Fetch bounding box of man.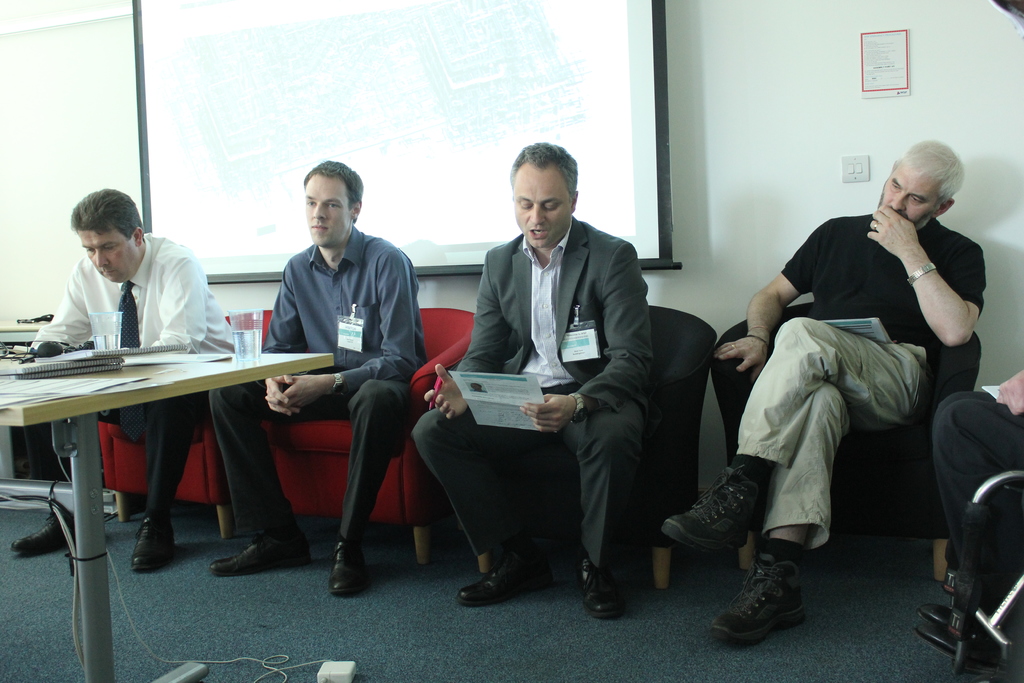
Bbox: 442,169,678,611.
